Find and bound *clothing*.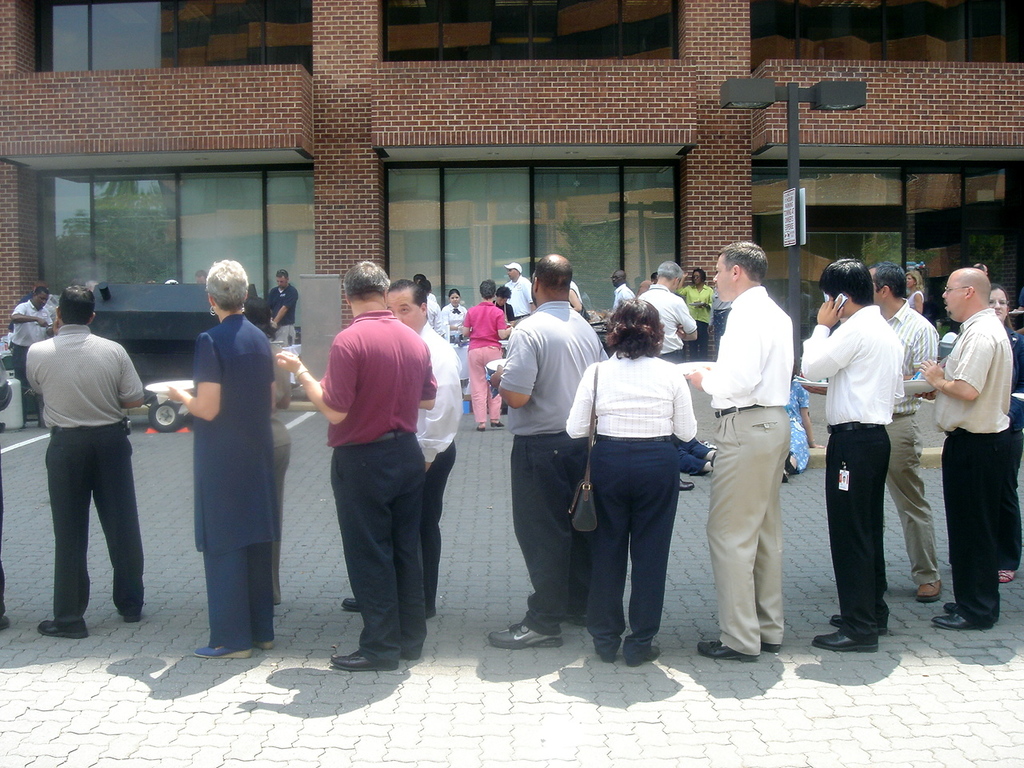
Bound: box=[461, 303, 513, 421].
